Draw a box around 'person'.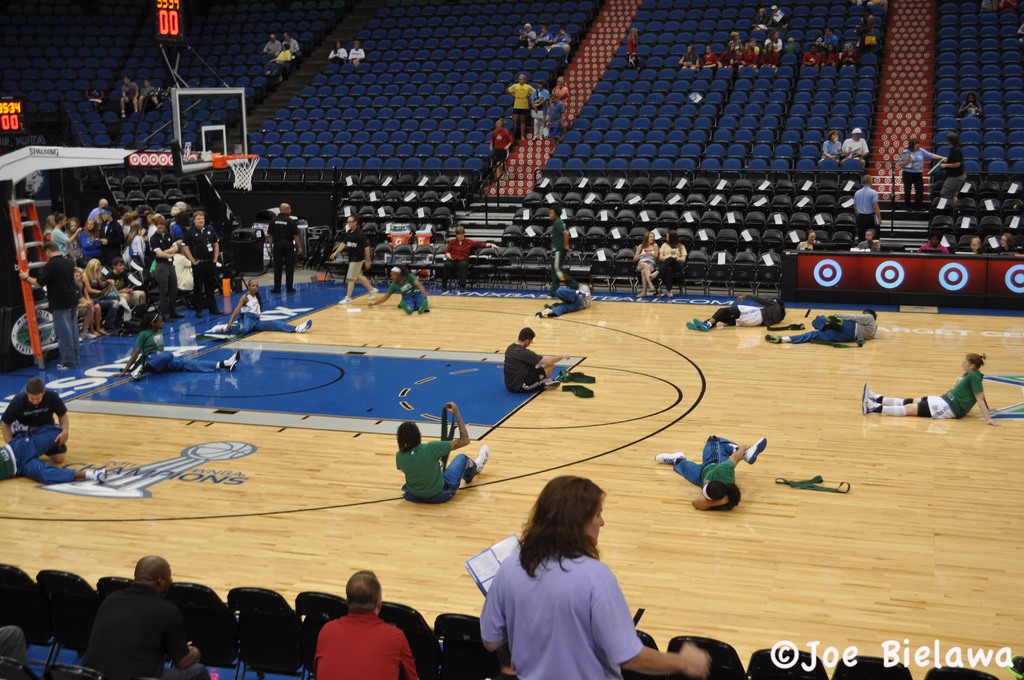
634:230:660:302.
